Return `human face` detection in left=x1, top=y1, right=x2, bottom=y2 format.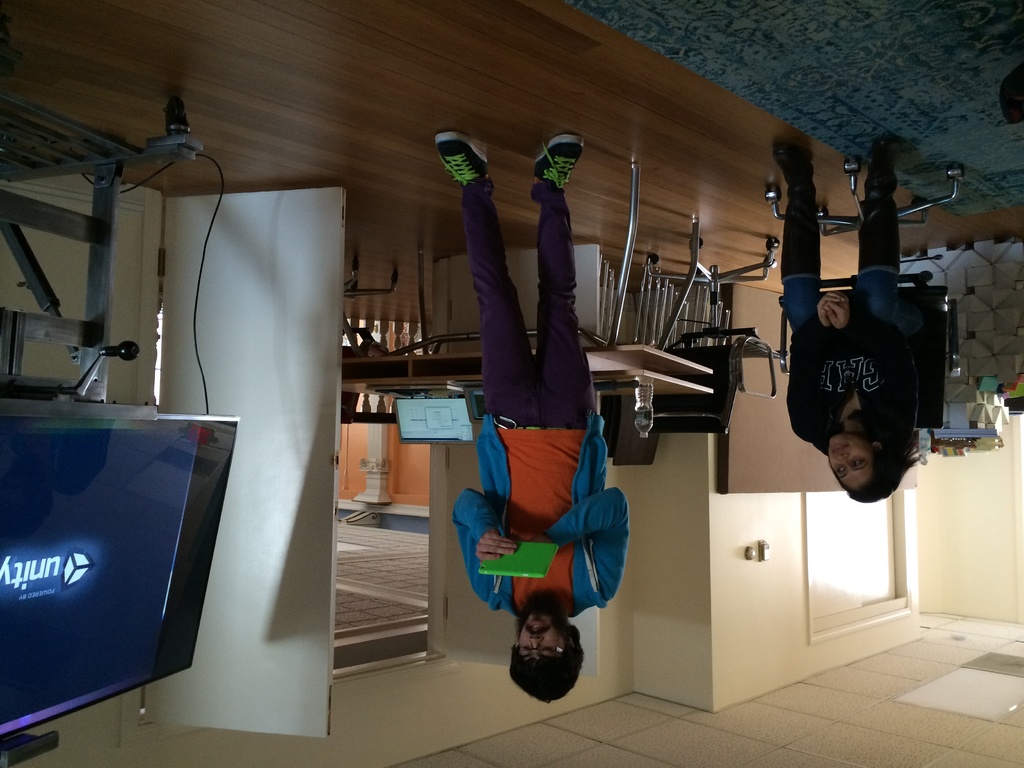
left=828, top=436, right=865, bottom=483.
